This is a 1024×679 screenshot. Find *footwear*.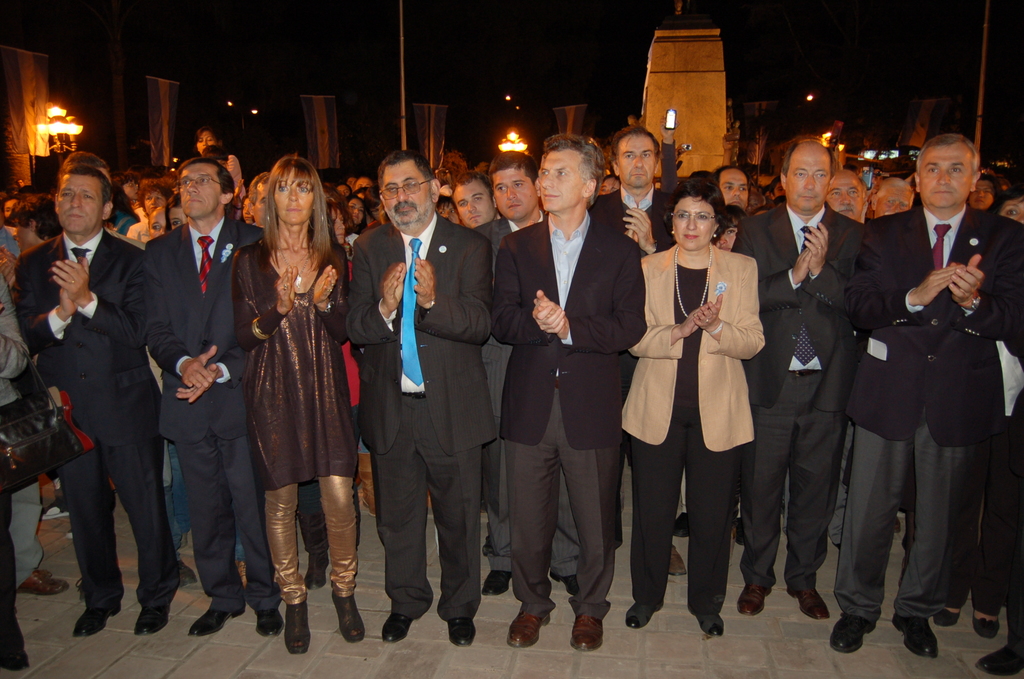
Bounding box: [424, 493, 435, 517].
